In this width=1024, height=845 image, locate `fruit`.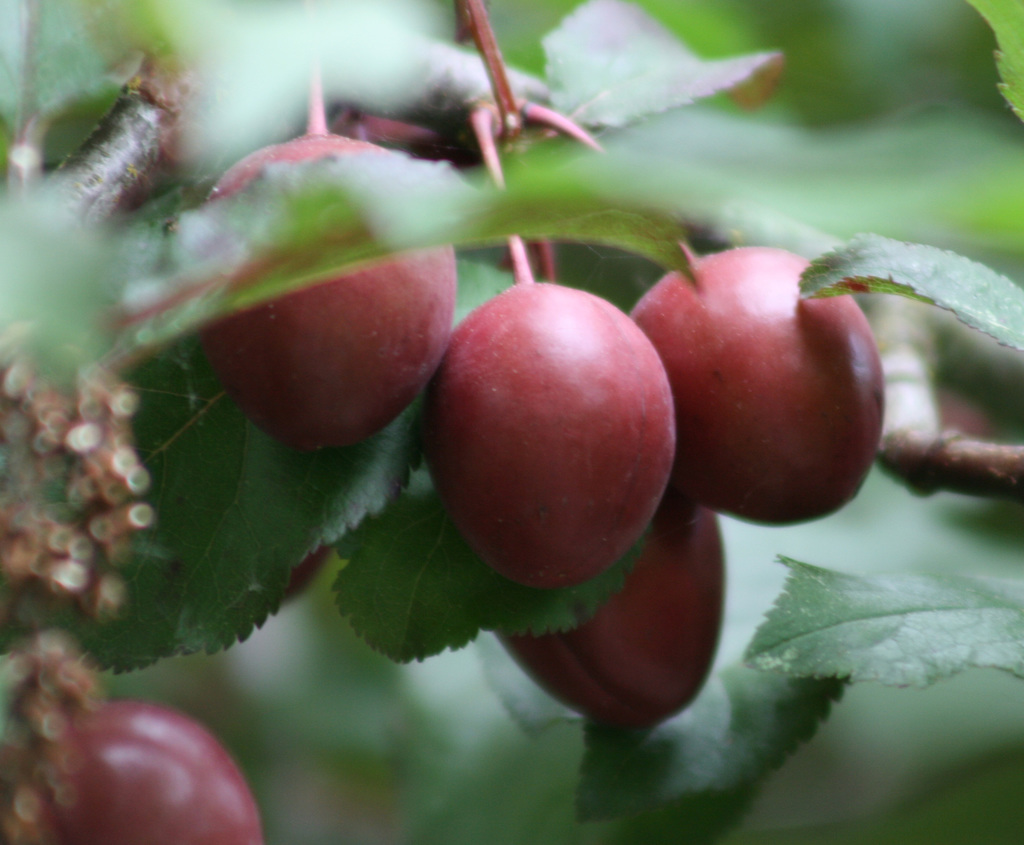
Bounding box: (495,494,728,728).
